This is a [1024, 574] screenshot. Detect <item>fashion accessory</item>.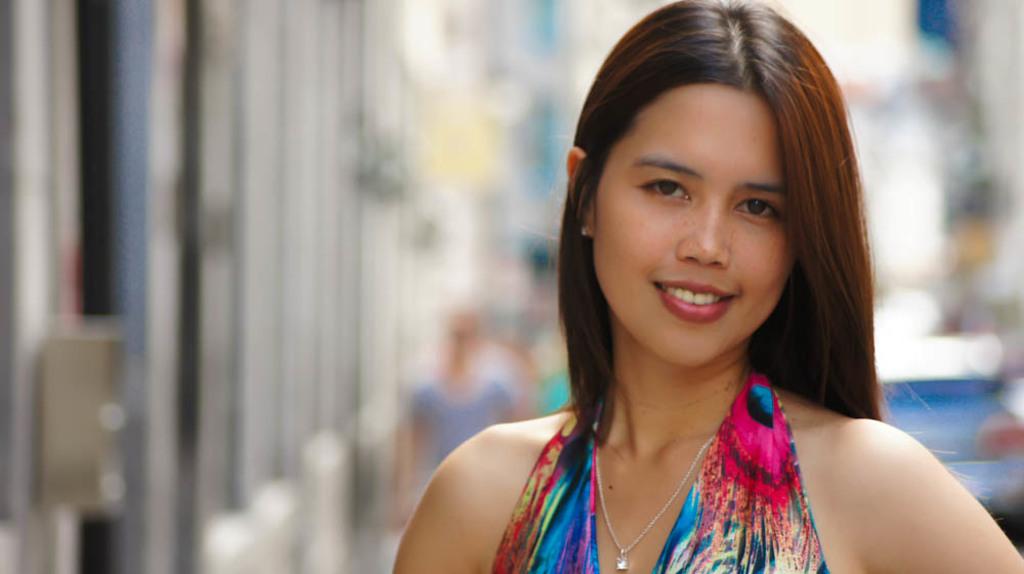
x1=591, y1=394, x2=718, y2=573.
